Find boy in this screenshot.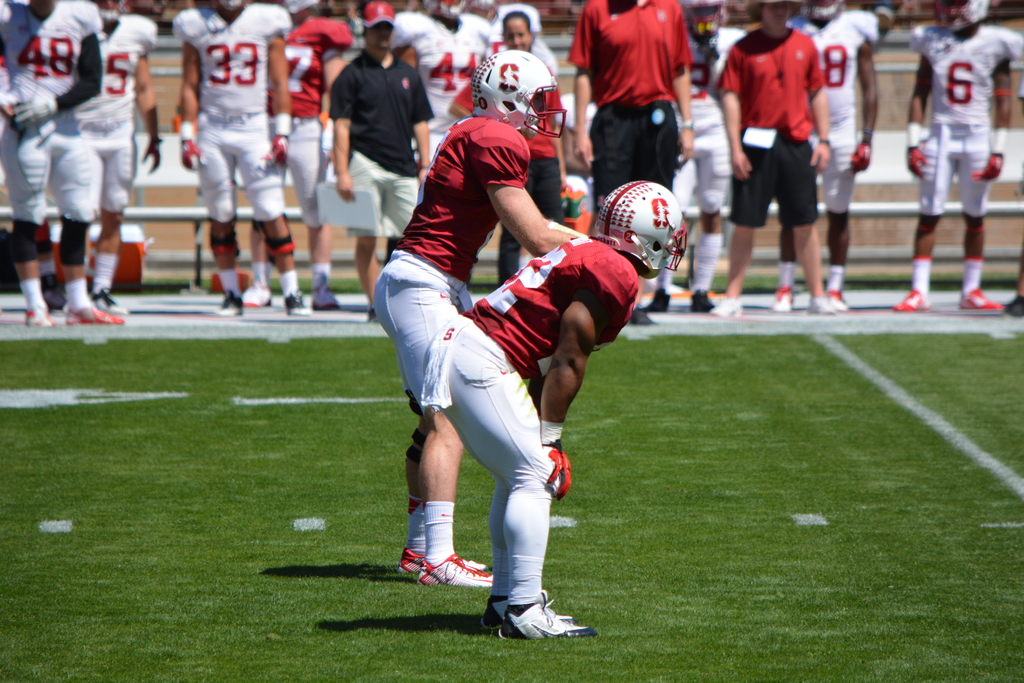
The bounding box for boy is rect(374, 47, 588, 584).
